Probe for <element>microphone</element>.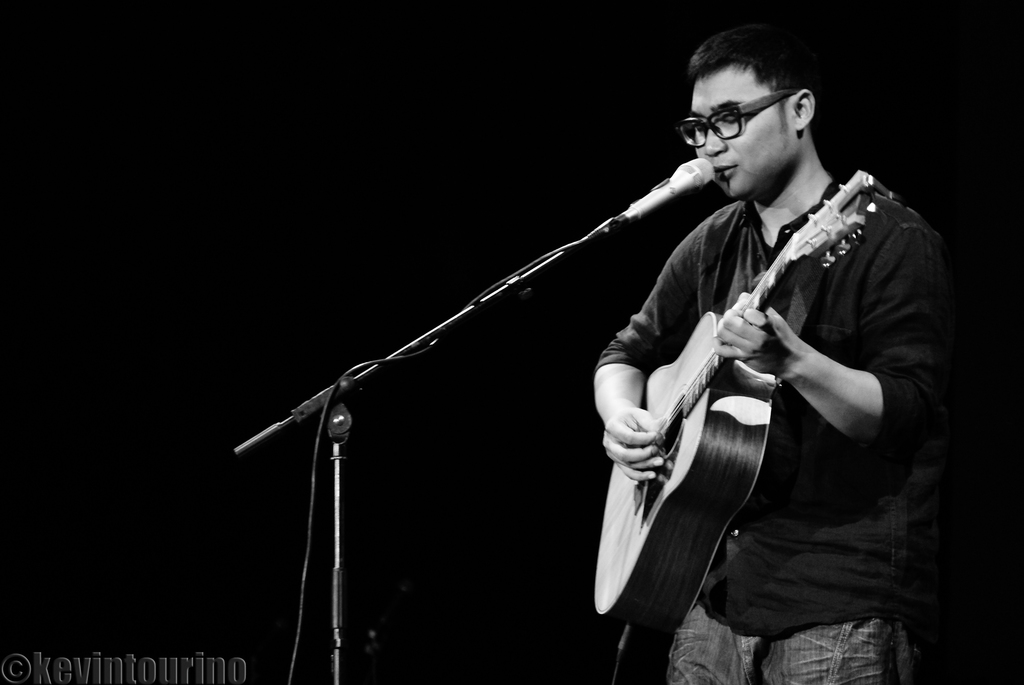
Probe result: bbox=[618, 155, 715, 225].
